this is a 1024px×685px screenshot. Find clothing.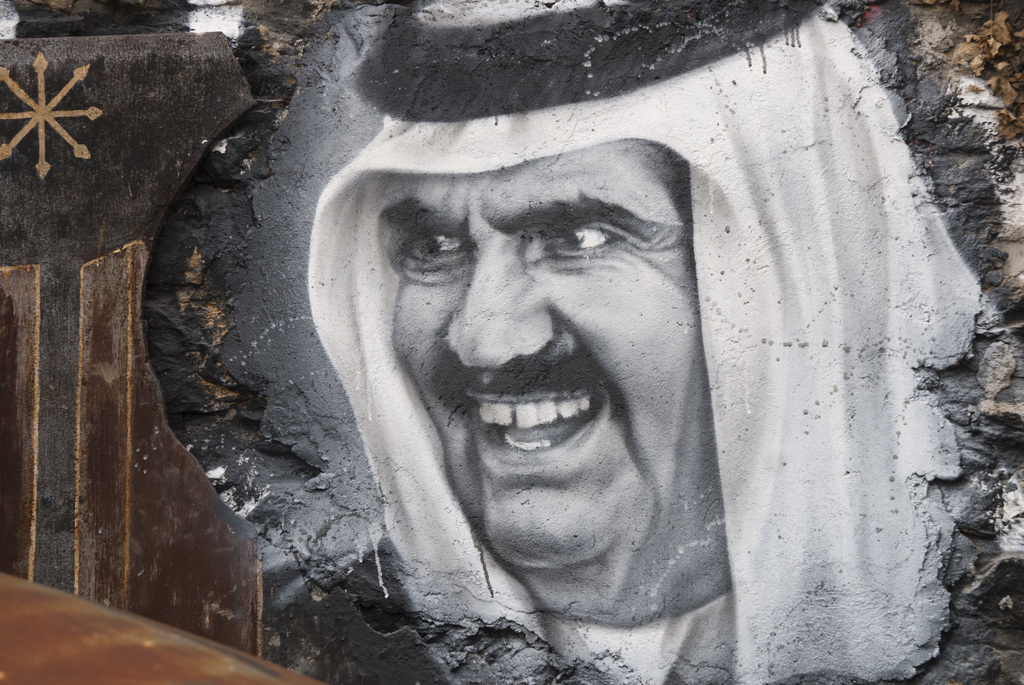
Bounding box: bbox=(300, 0, 993, 684).
